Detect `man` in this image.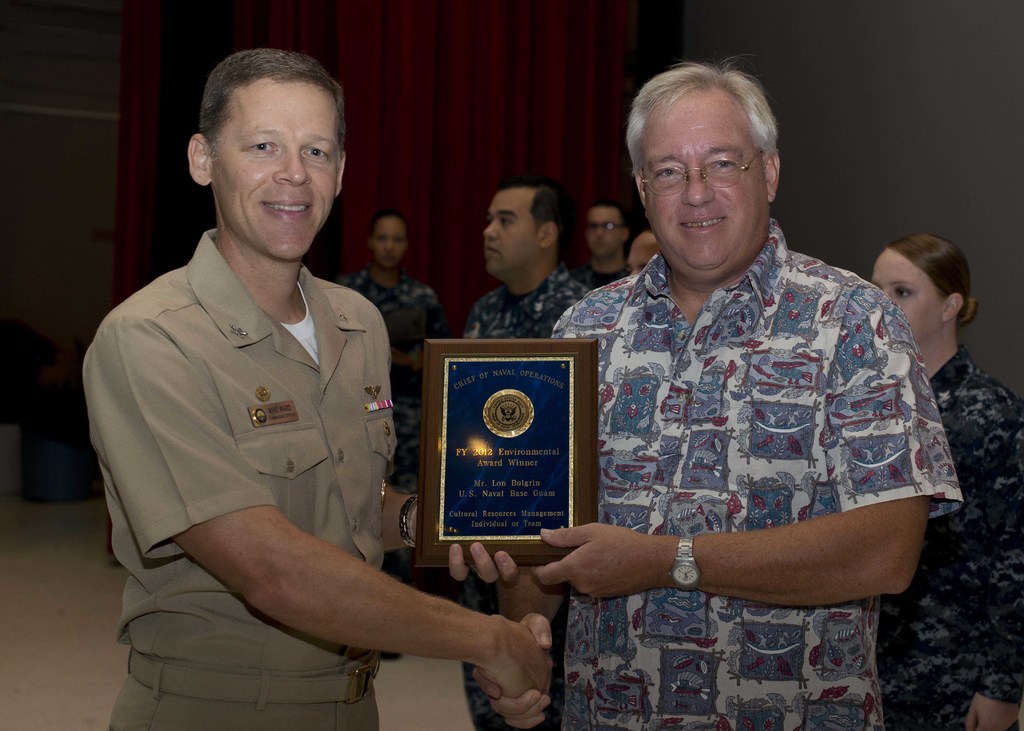
Detection: (x1=576, y1=199, x2=634, y2=289).
